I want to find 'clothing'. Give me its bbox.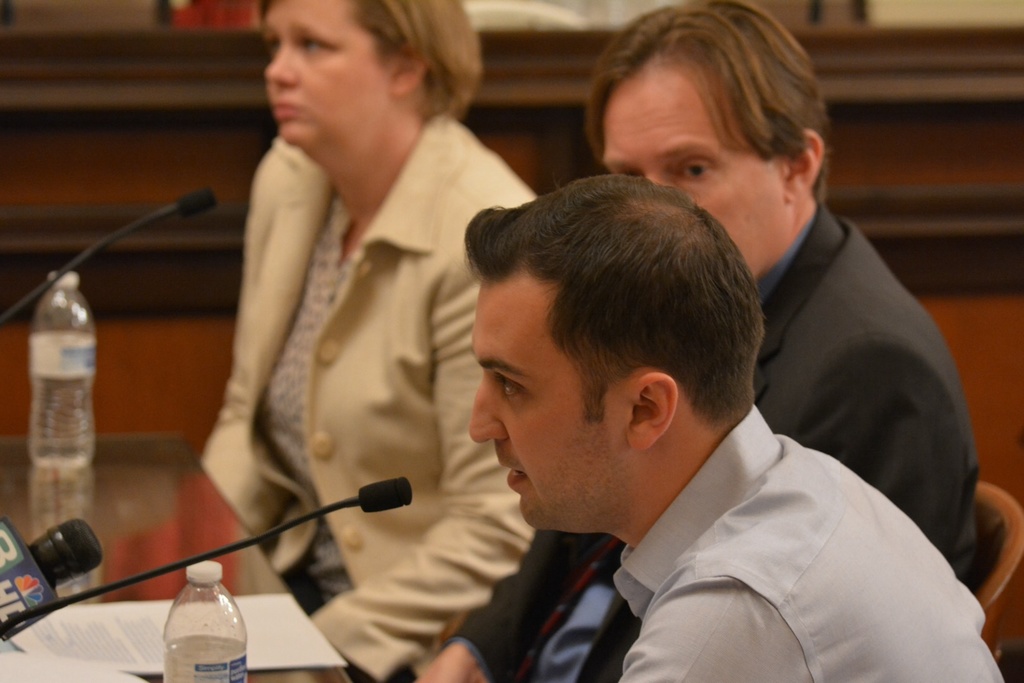
[x1=202, y1=108, x2=536, y2=682].
